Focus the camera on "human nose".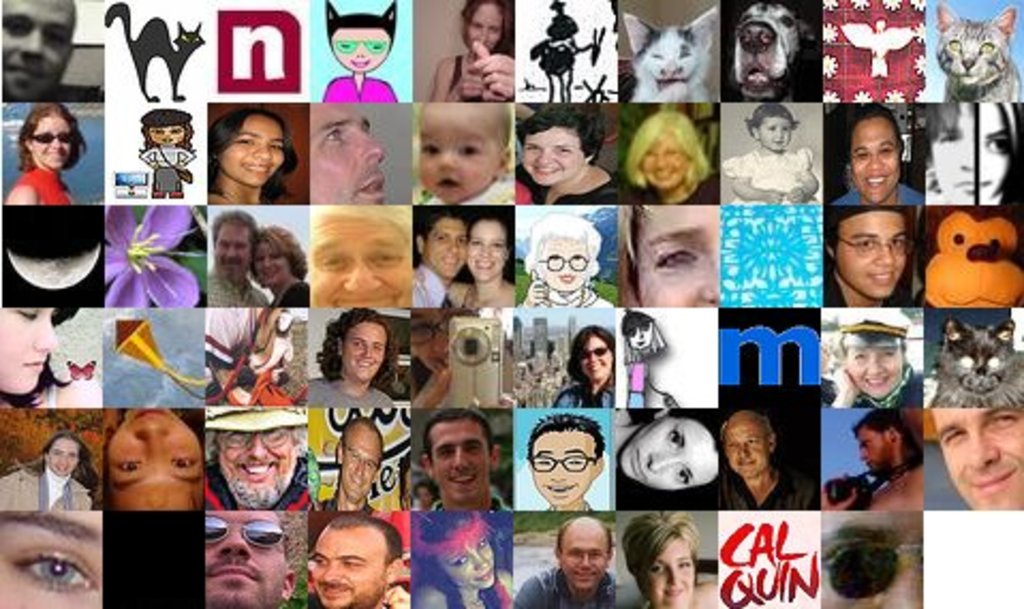
Focus region: <region>968, 436, 996, 464</region>.
